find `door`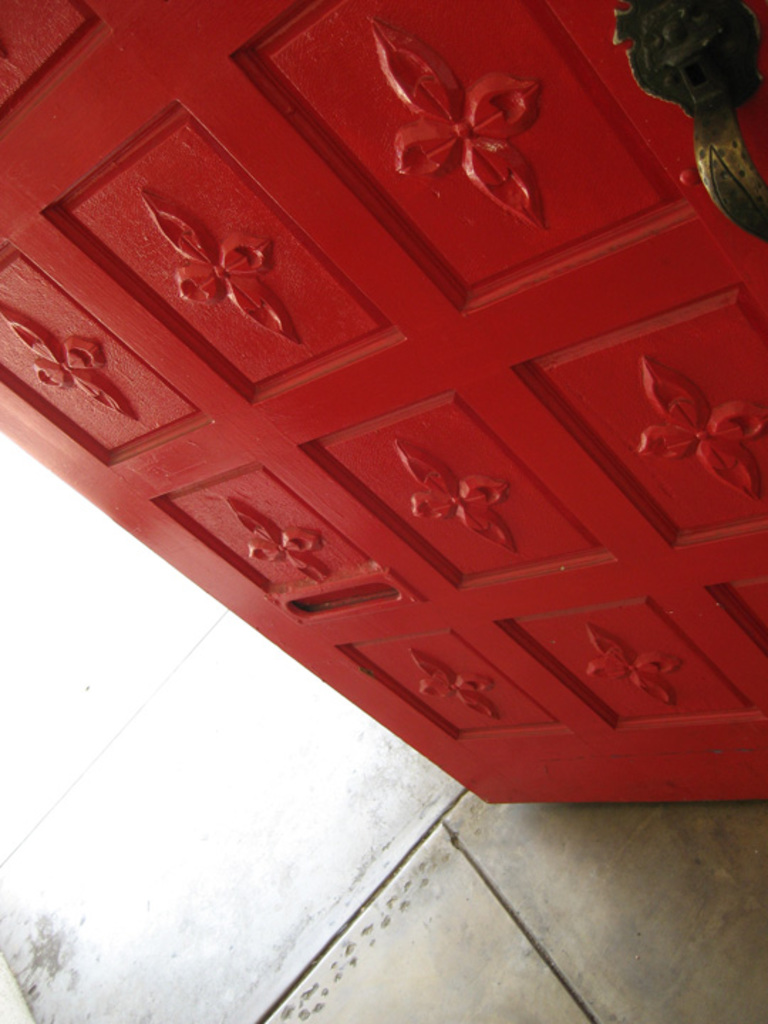
0 0 767 822
